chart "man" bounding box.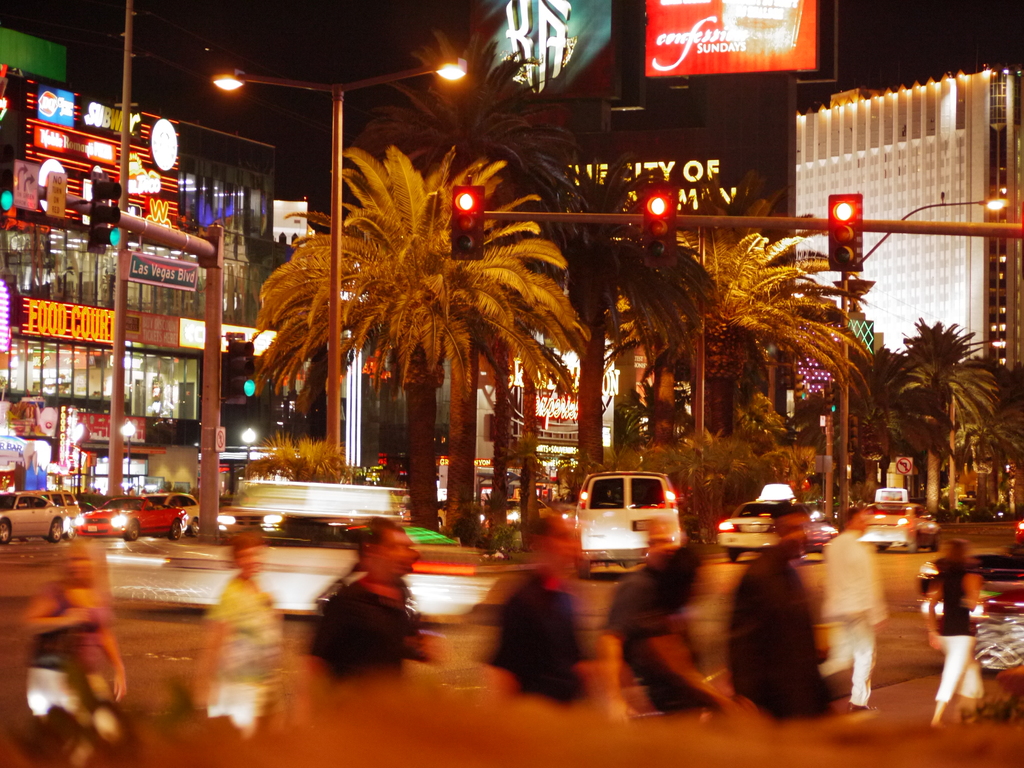
Charted: <region>463, 532, 599, 732</region>.
